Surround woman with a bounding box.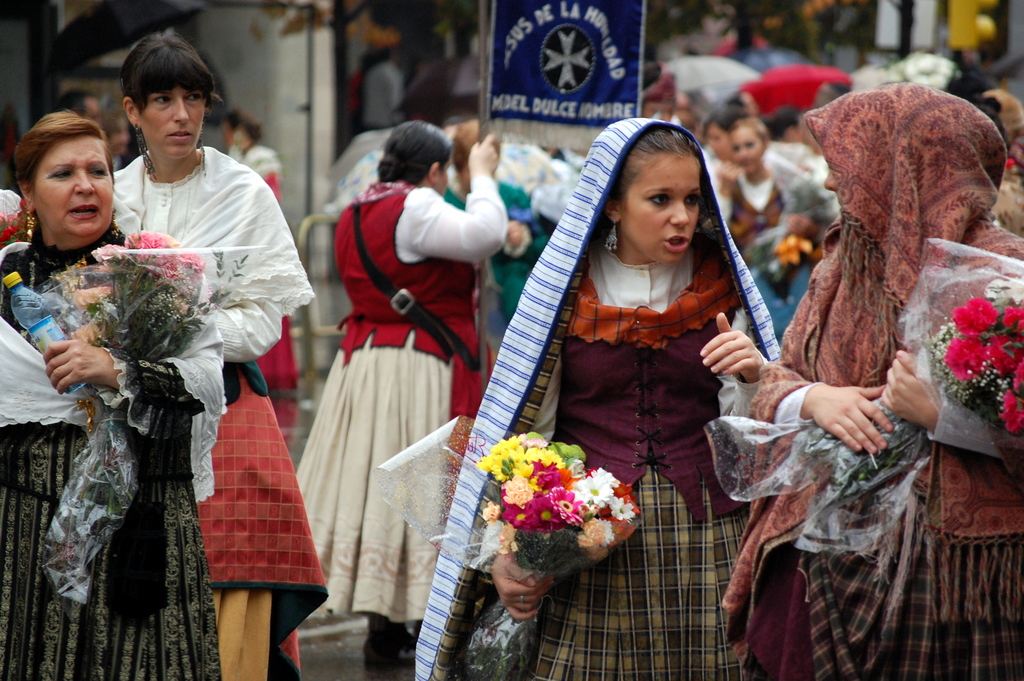
select_region(438, 117, 547, 364).
